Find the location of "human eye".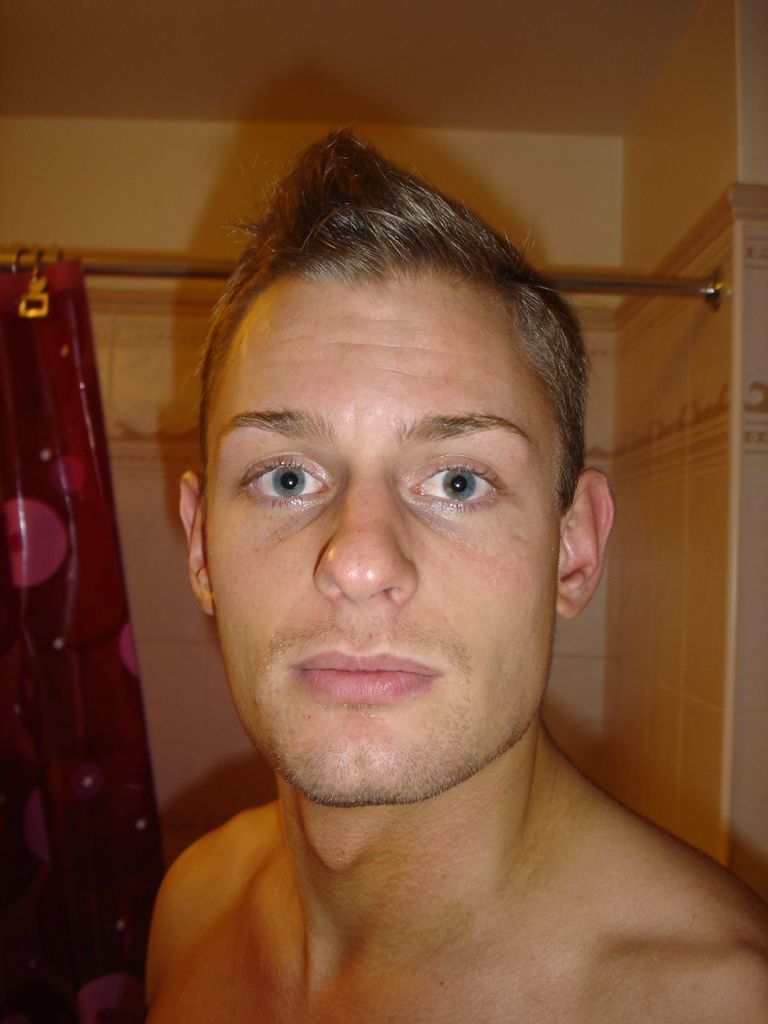
Location: {"x1": 230, "y1": 446, "x2": 351, "y2": 514}.
